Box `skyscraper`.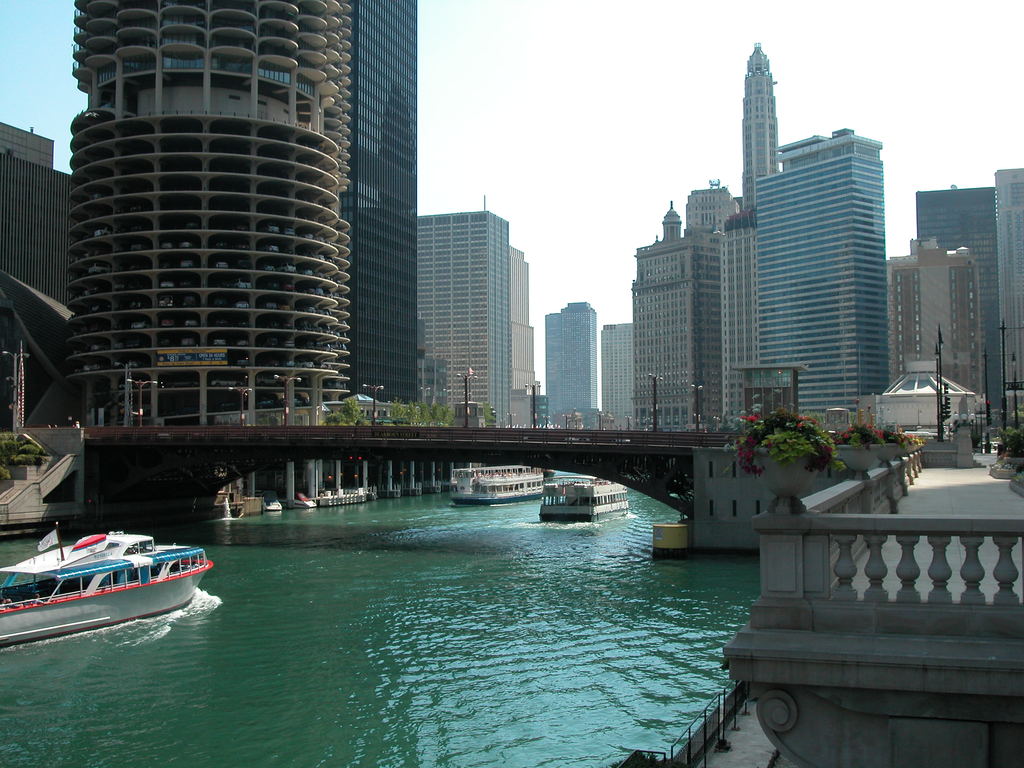
502,240,544,424.
